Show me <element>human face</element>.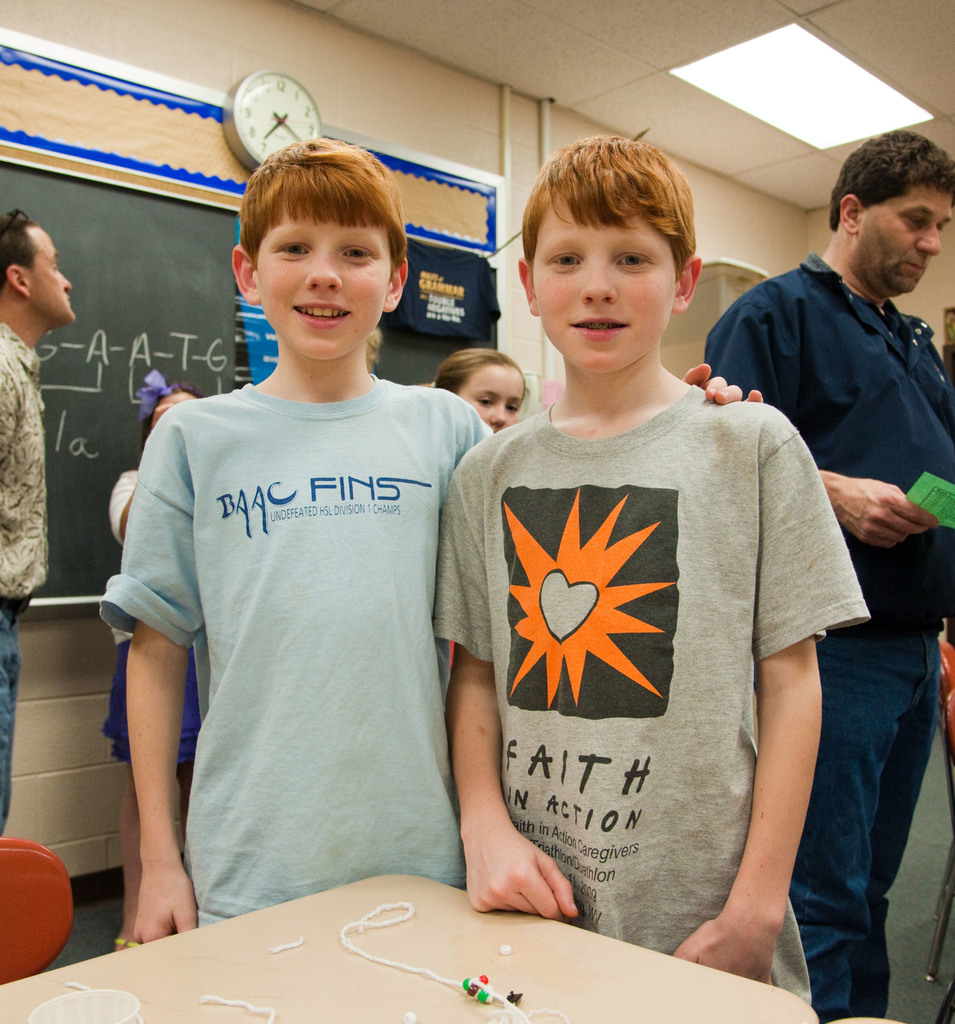
<element>human face</element> is here: rect(30, 231, 72, 325).
